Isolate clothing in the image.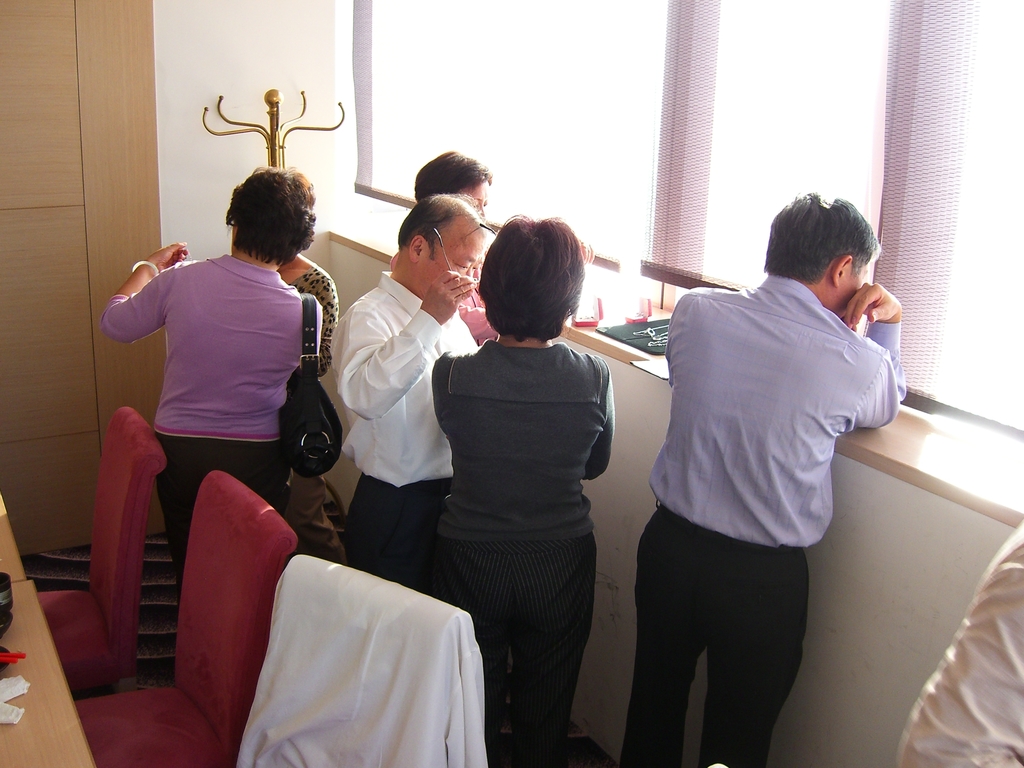
Isolated region: (386,246,499,346).
